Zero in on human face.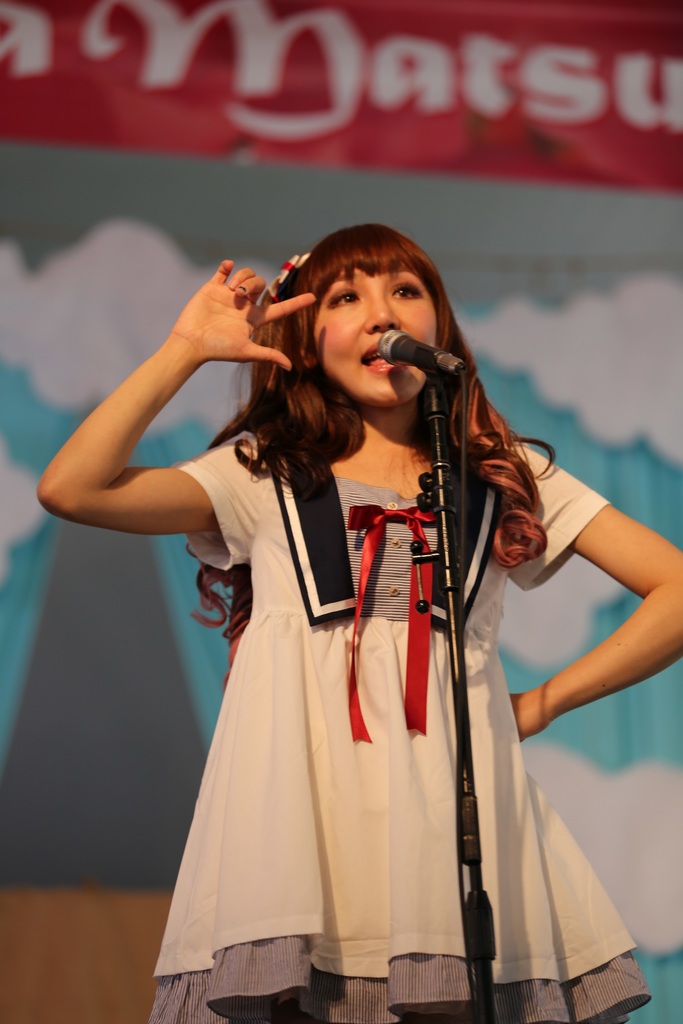
Zeroed in: BBox(307, 274, 435, 402).
